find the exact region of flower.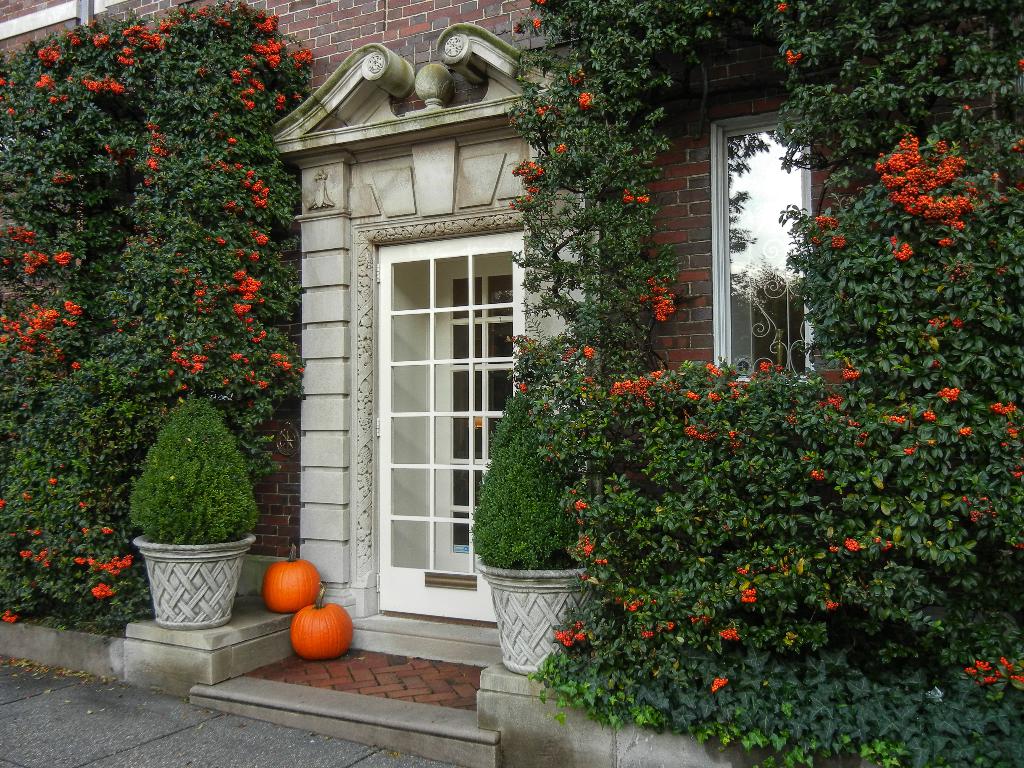
Exact region: box=[575, 88, 595, 108].
